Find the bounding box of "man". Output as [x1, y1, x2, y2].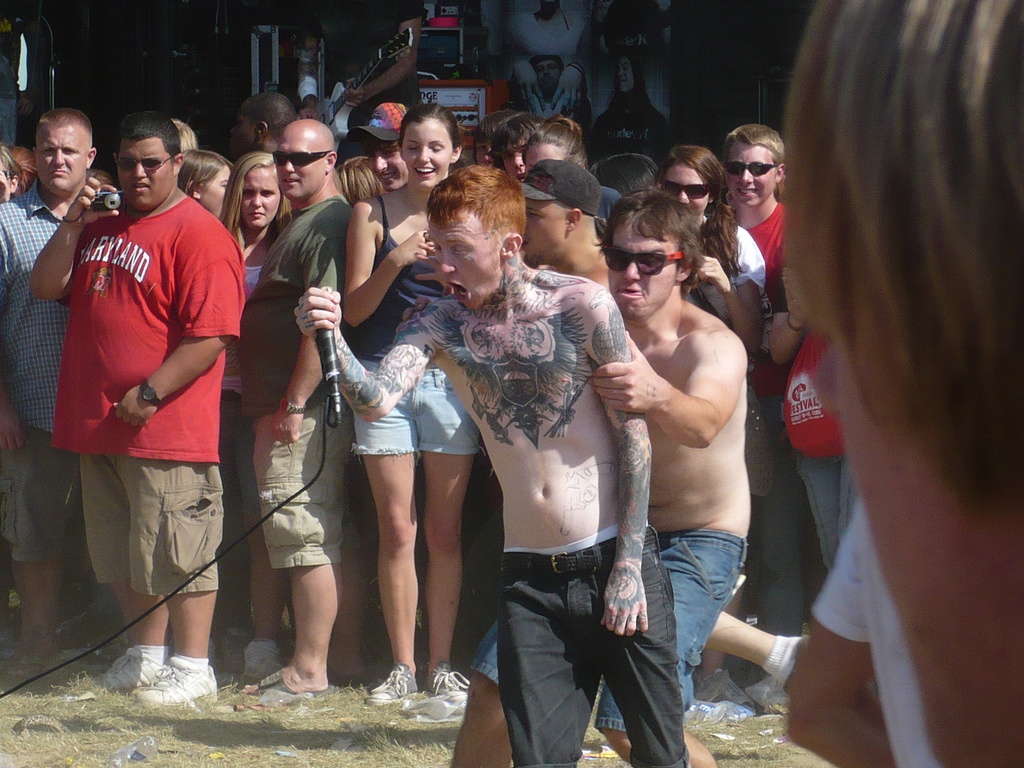
[777, 496, 956, 767].
